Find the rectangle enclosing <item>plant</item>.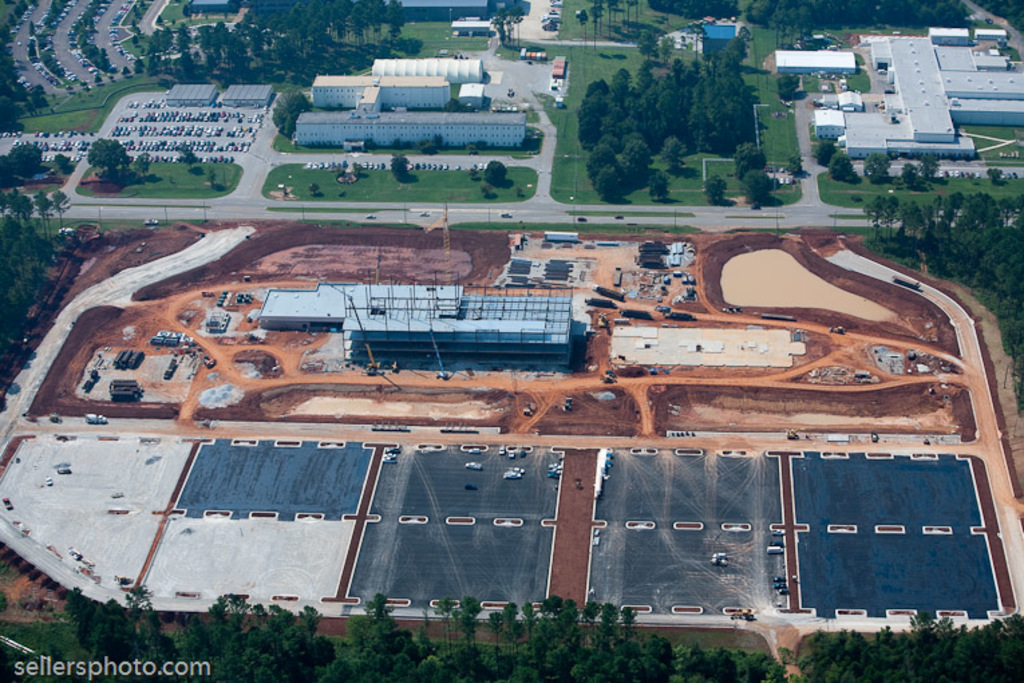
<box>9,143,43,175</box>.
